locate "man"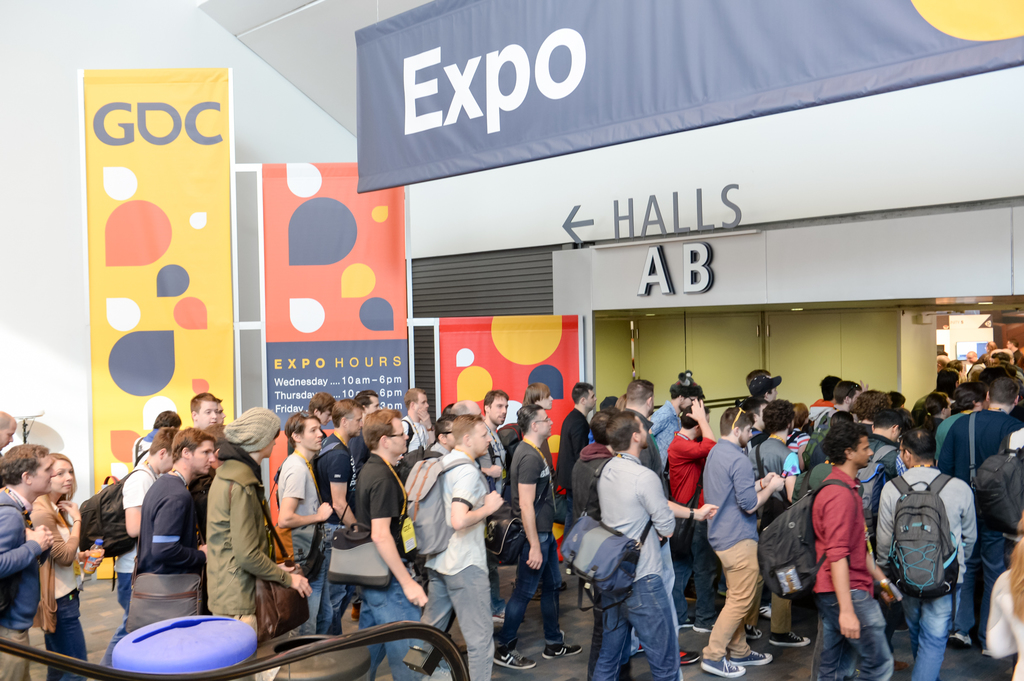
pyautogui.locateOnScreen(404, 378, 435, 454)
